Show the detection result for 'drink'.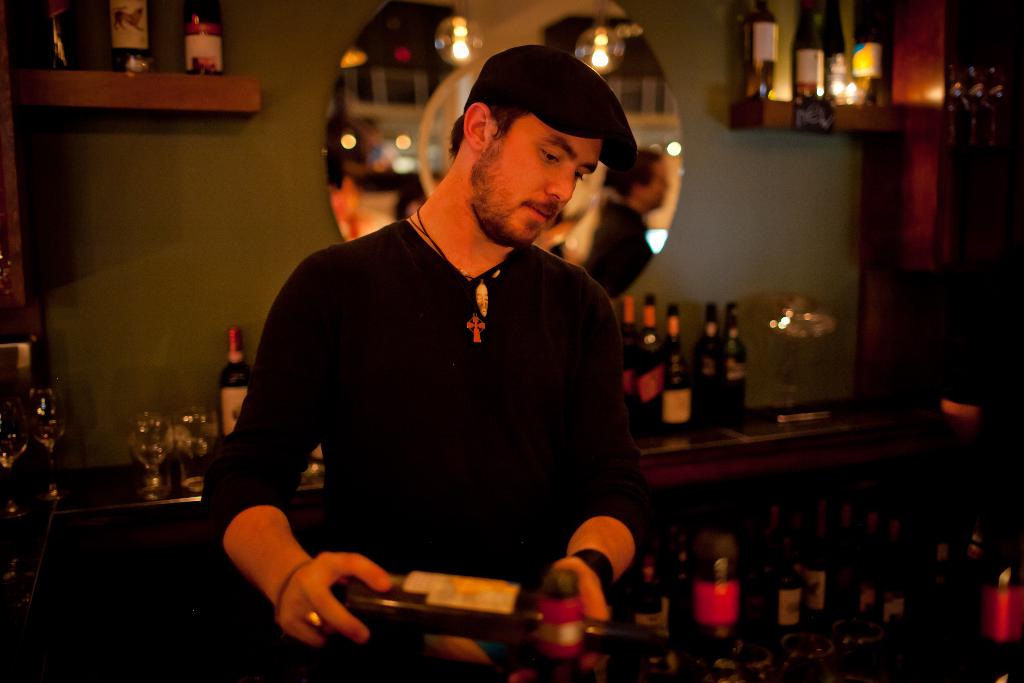
bbox=(182, 0, 225, 78).
